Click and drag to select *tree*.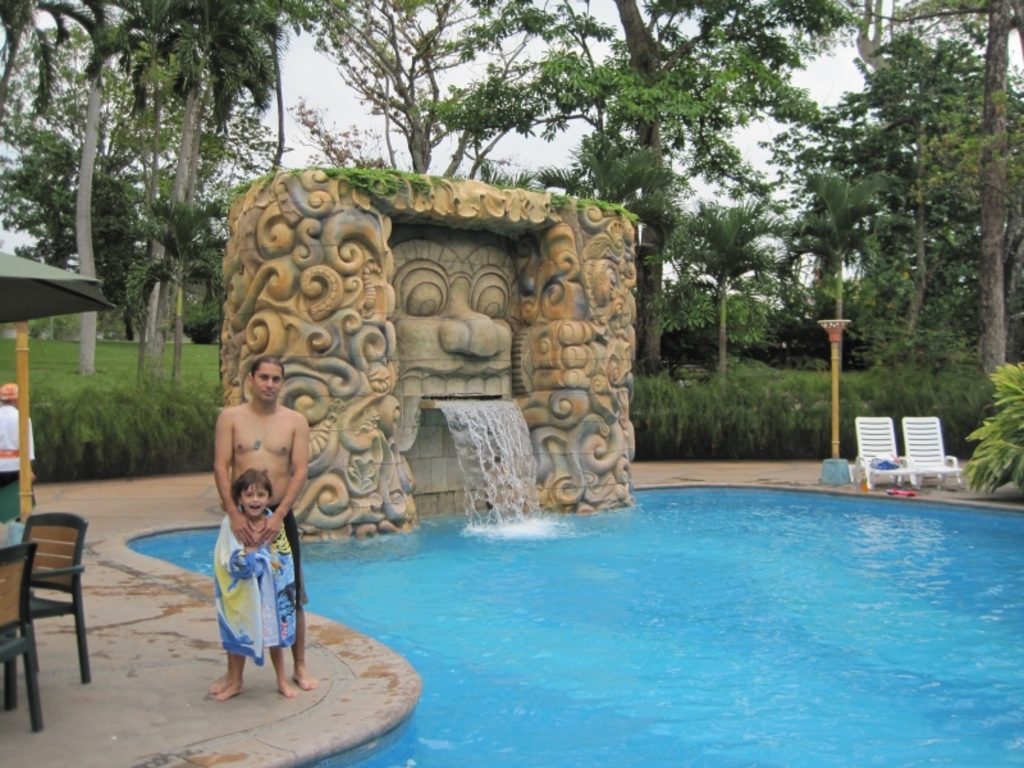
Selection: {"x1": 531, "y1": 128, "x2": 696, "y2": 229}.
